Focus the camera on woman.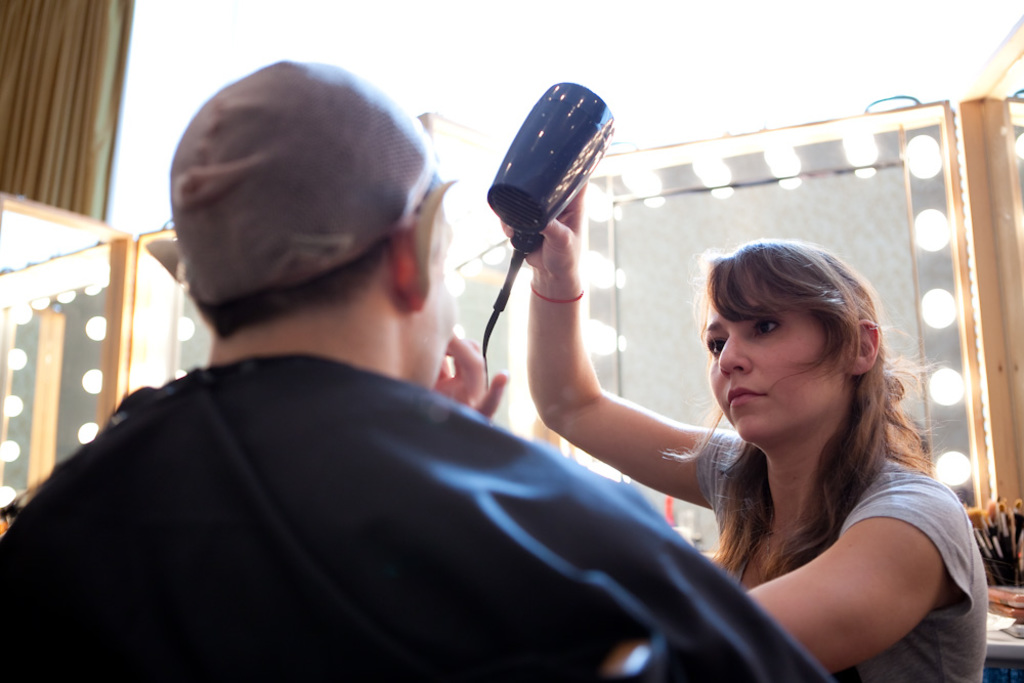
Focus region: detection(500, 169, 988, 682).
